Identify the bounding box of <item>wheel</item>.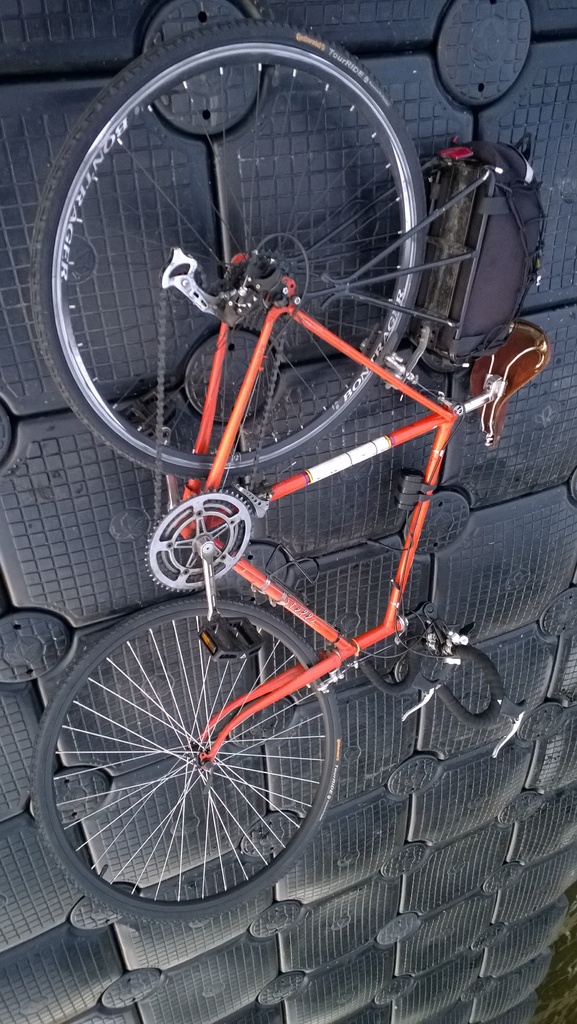
[18,16,440,470].
